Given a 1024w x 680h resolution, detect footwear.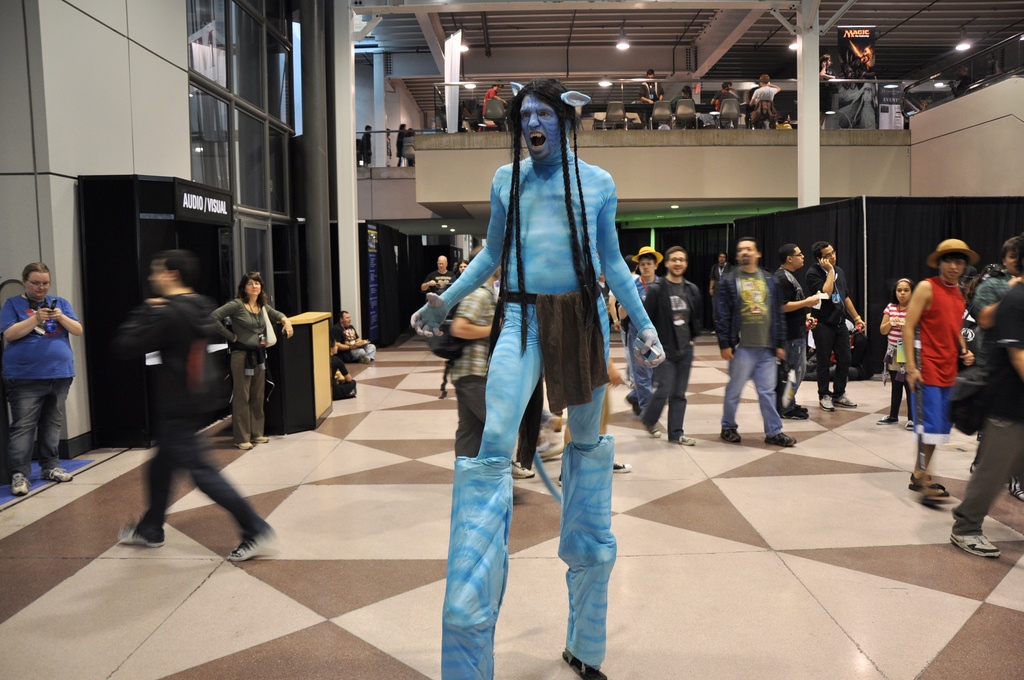
38:465:75:479.
